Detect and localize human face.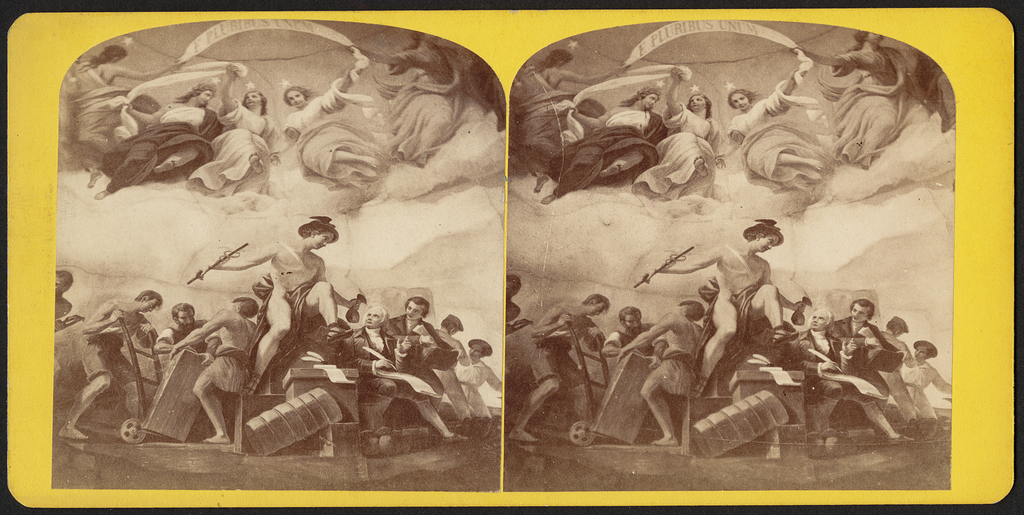
Localized at (x1=808, y1=315, x2=824, y2=327).
